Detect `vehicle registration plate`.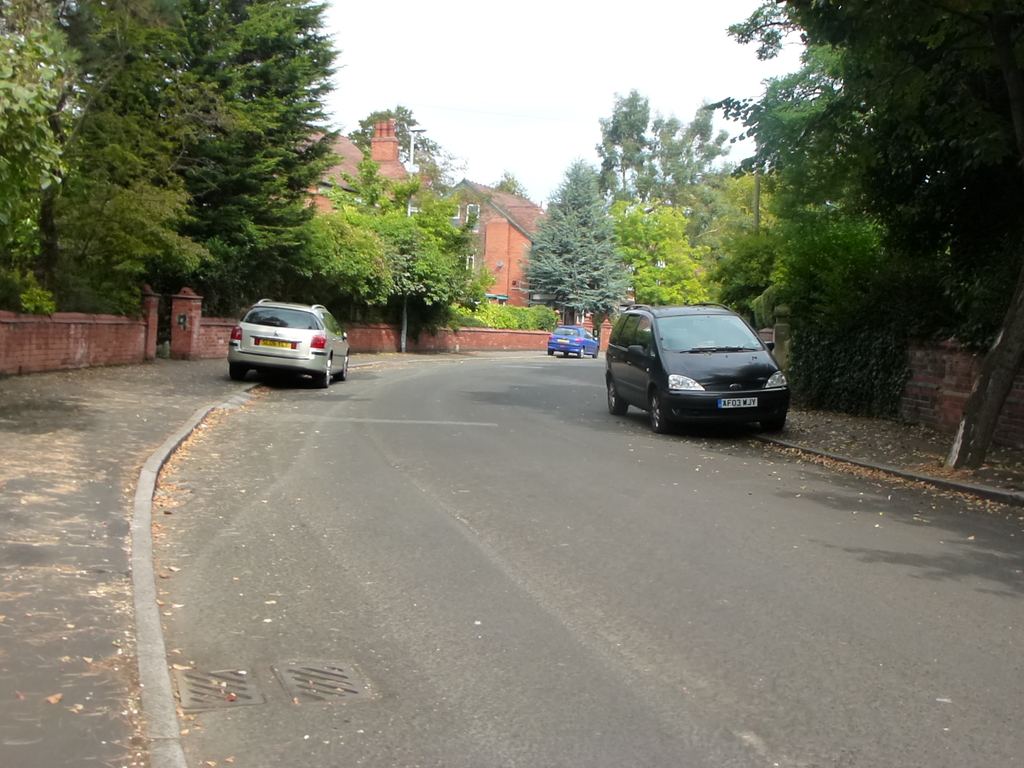
Detected at crop(718, 397, 759, 412).
